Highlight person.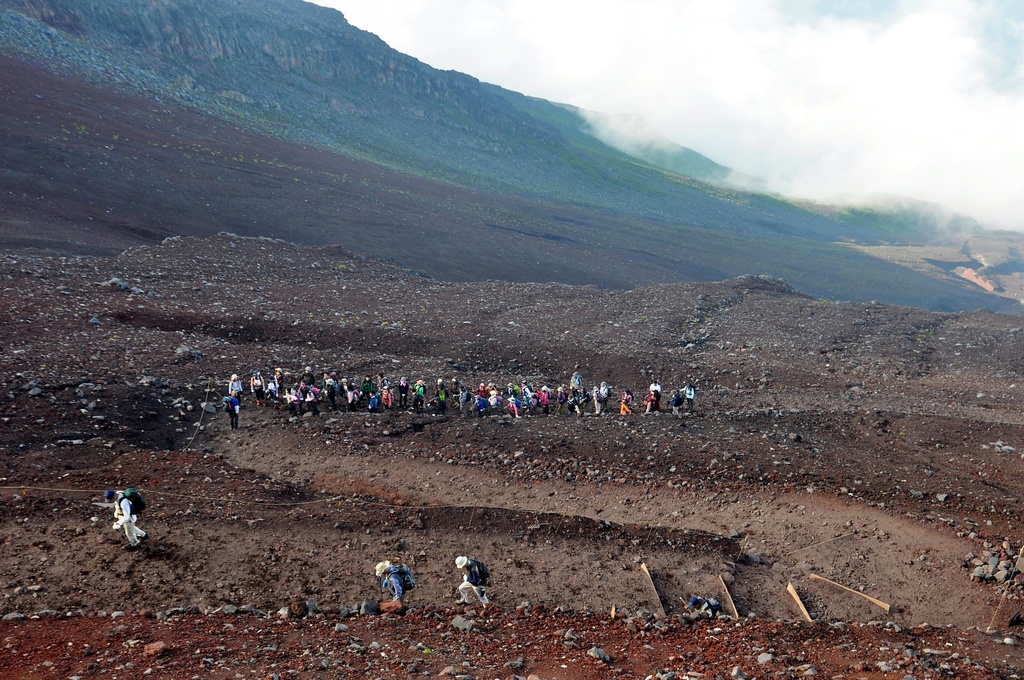
Highlighted region: bbox=[95, 478, 147, 555].
